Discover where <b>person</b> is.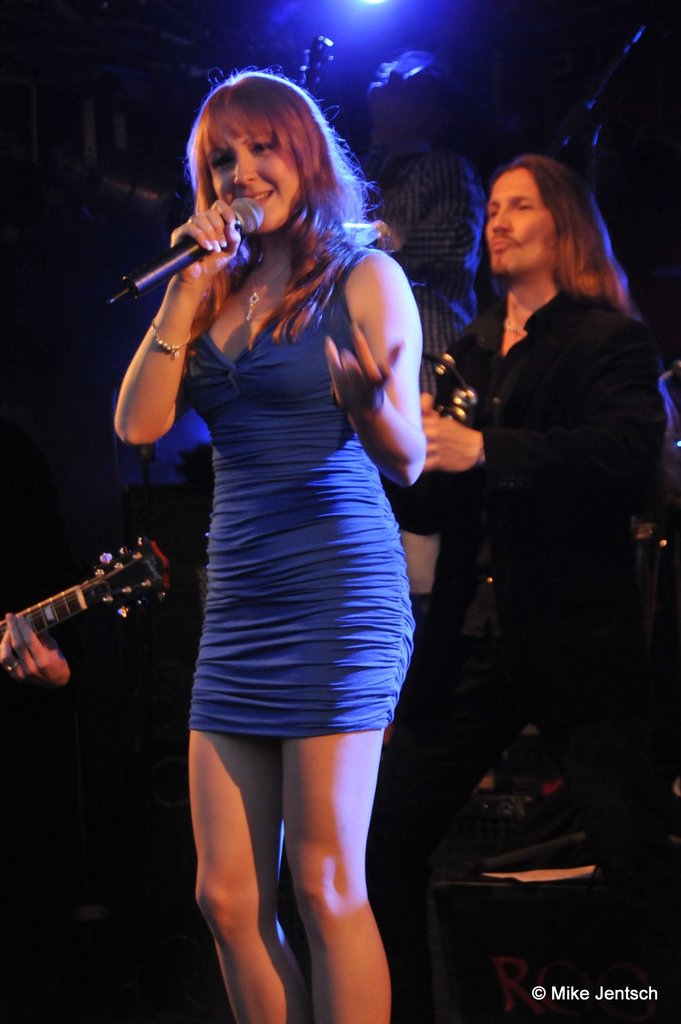
Discovered at (x1=0, y1=602, x2=100, y2=698).
